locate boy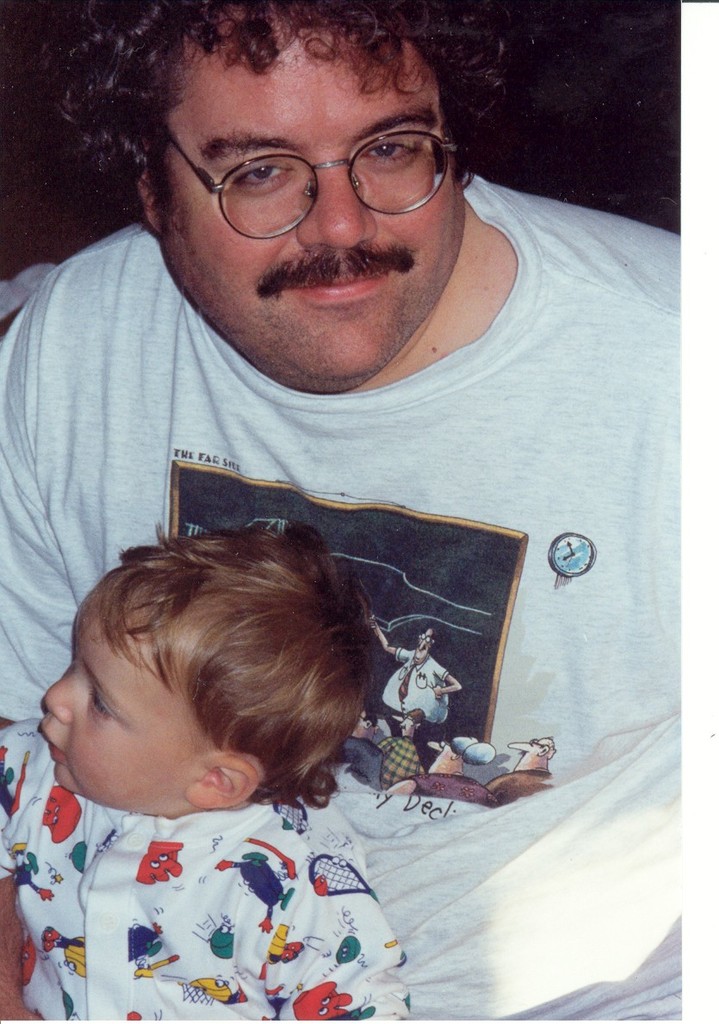
box=[0, 518, 409, 1023]
